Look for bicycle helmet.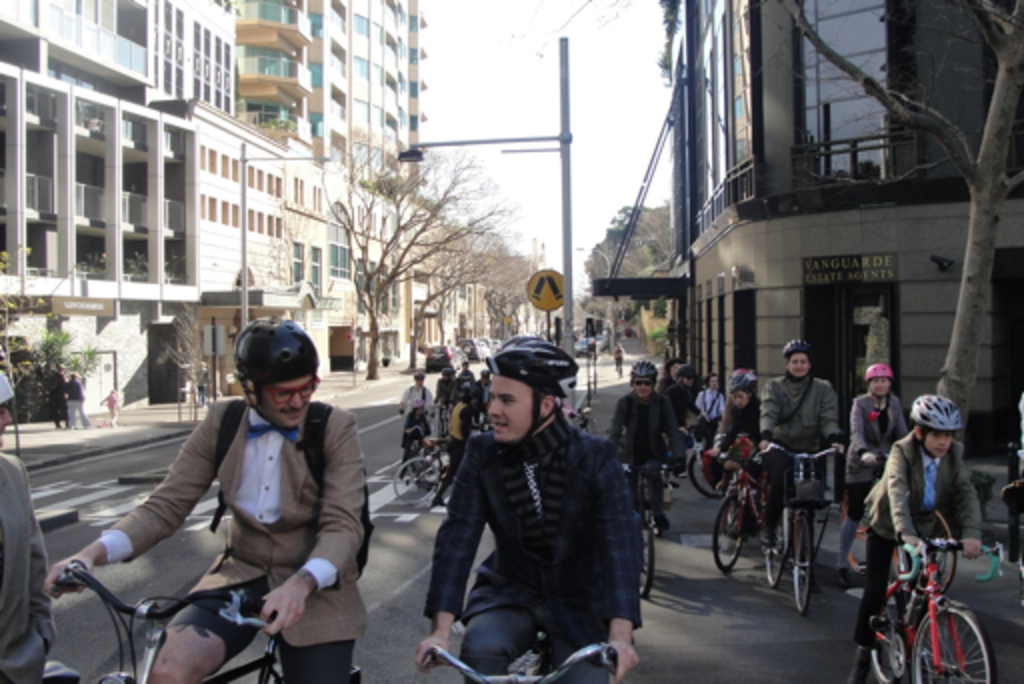
Found: crop(722, 370, 748, 388).
